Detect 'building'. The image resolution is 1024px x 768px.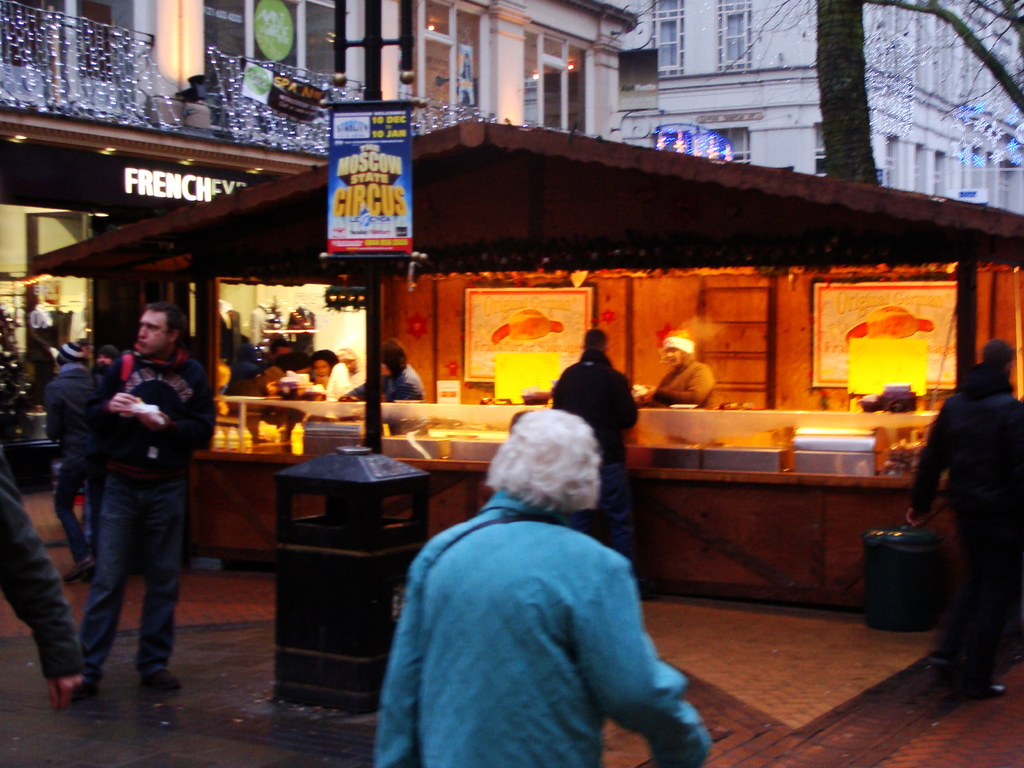
{"left": 620, "top": 0, "right": 1023, "bottom": 213}.
